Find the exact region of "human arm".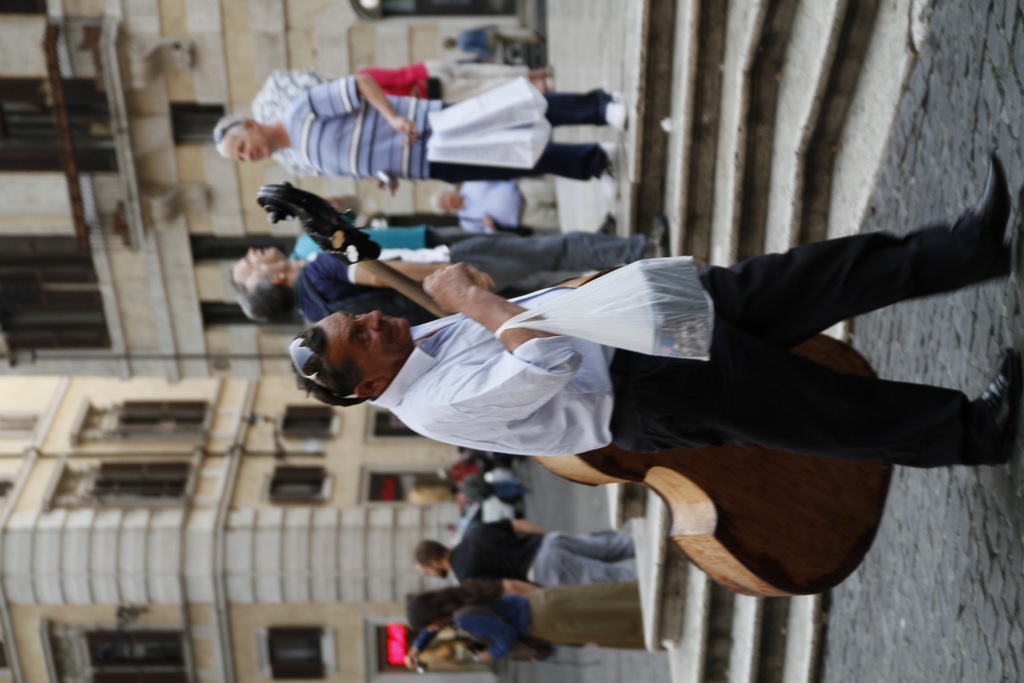
Exact region: box=[311, 73, 417, 138].
